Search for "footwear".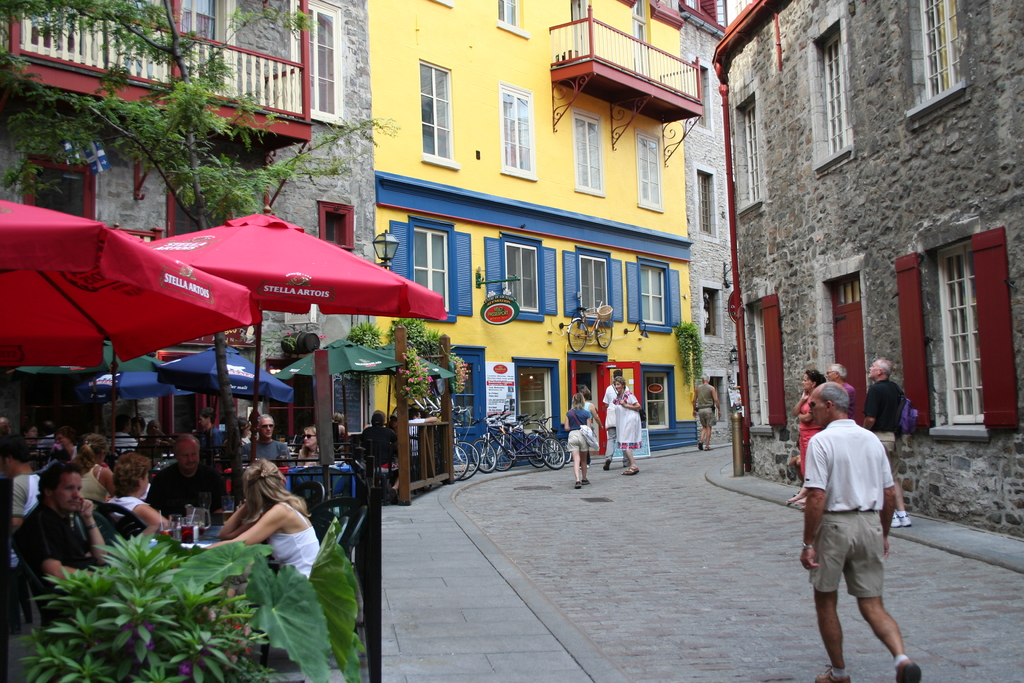
Found at (576,482,580,488).
